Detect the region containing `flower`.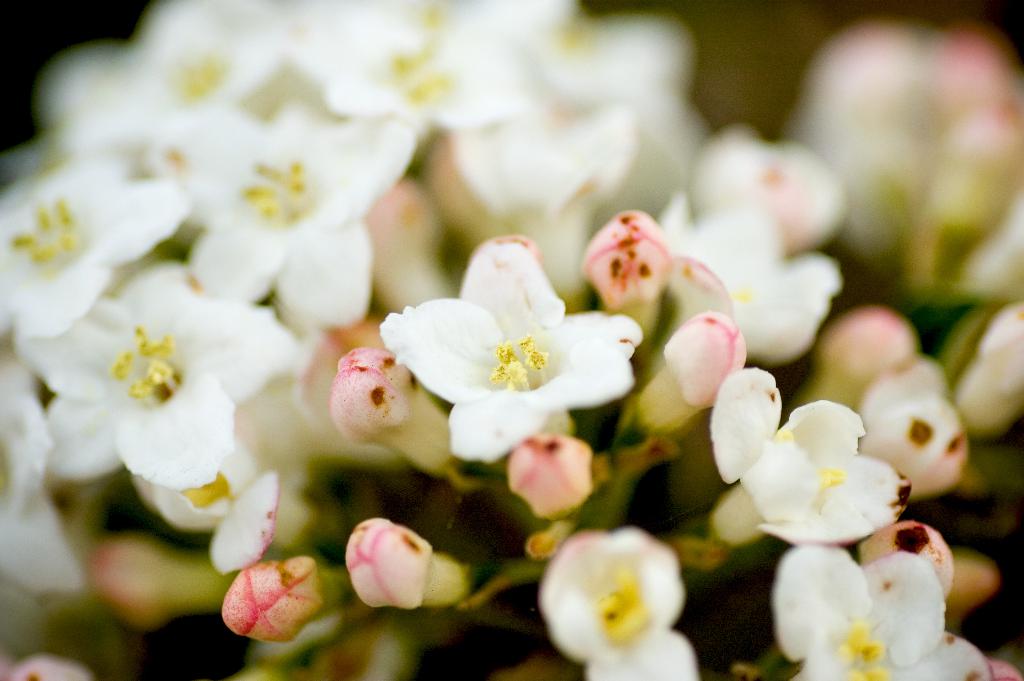
crop(381, 226, 641, 455).
